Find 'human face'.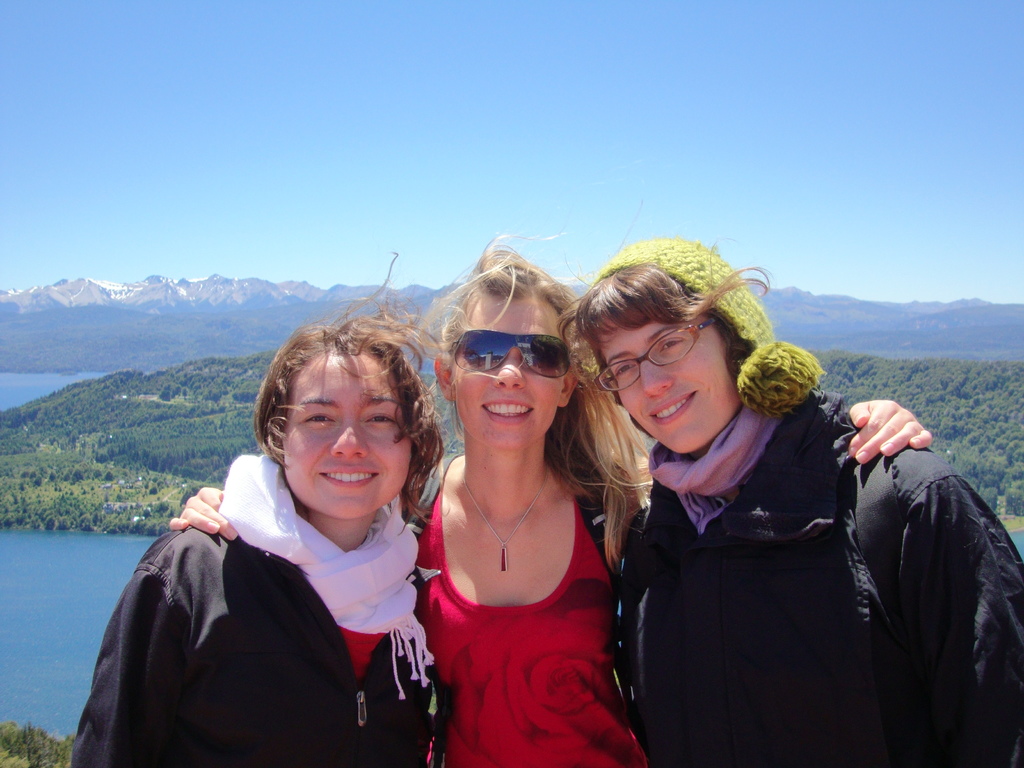
{"left": 448, "top": 287, "right": 555, "bottom": 447}.
